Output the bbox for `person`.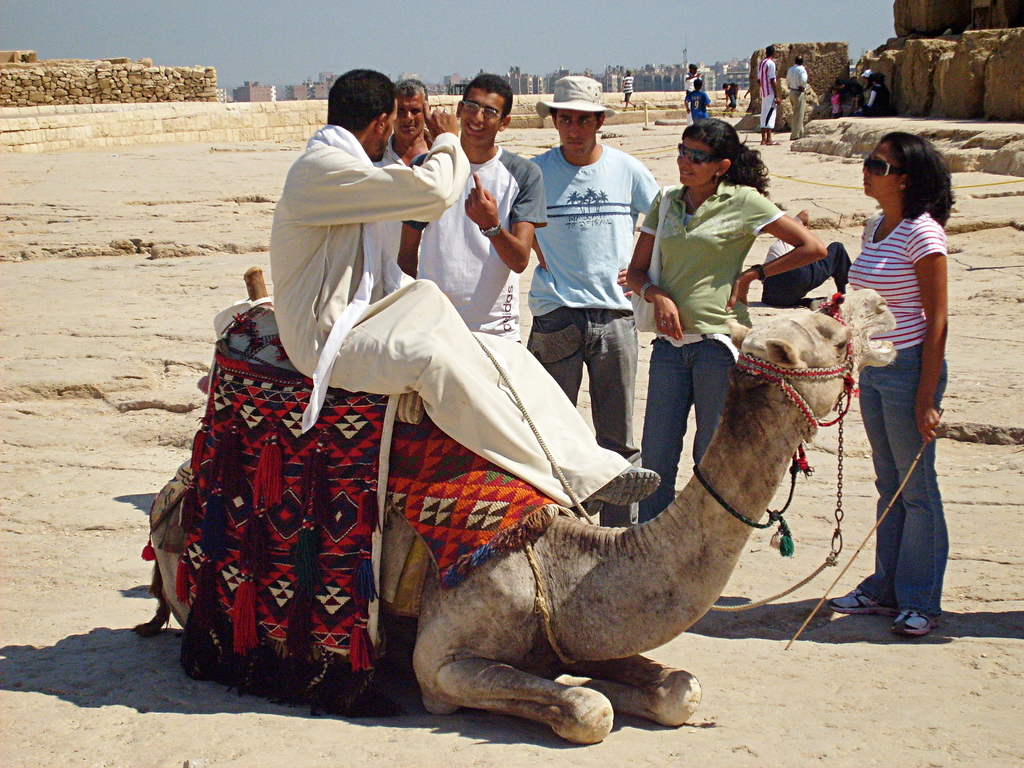
rect(394, 74, 564, 337).
